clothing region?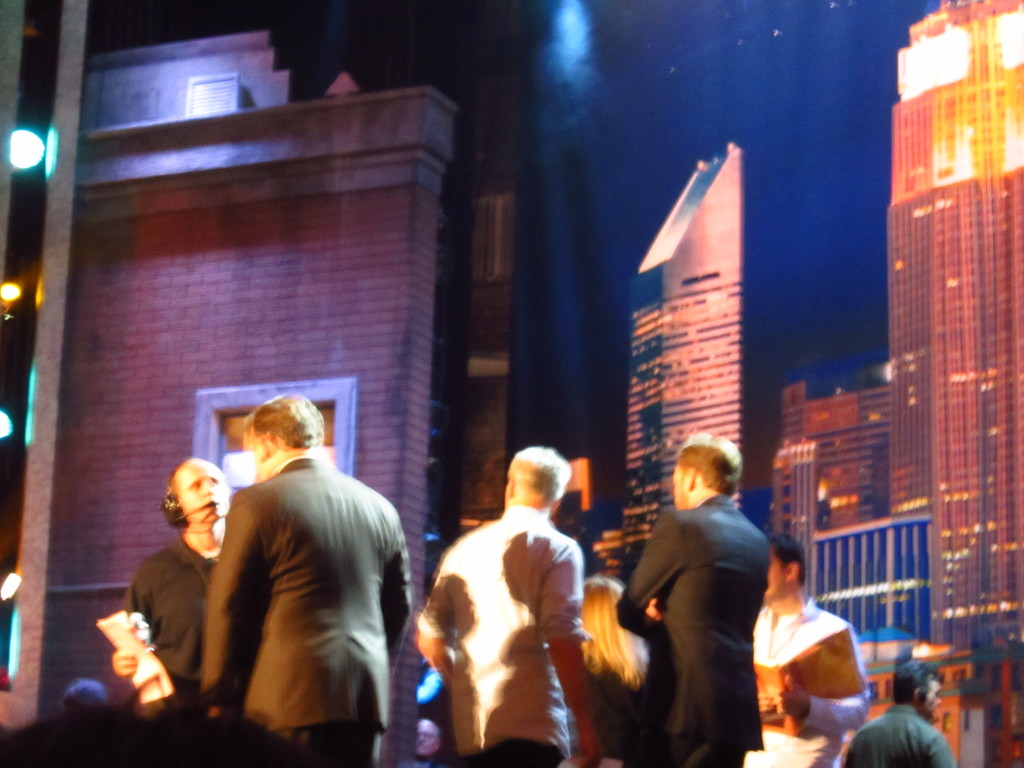
(x1=753, y1=593, x2=867, y2=766)
